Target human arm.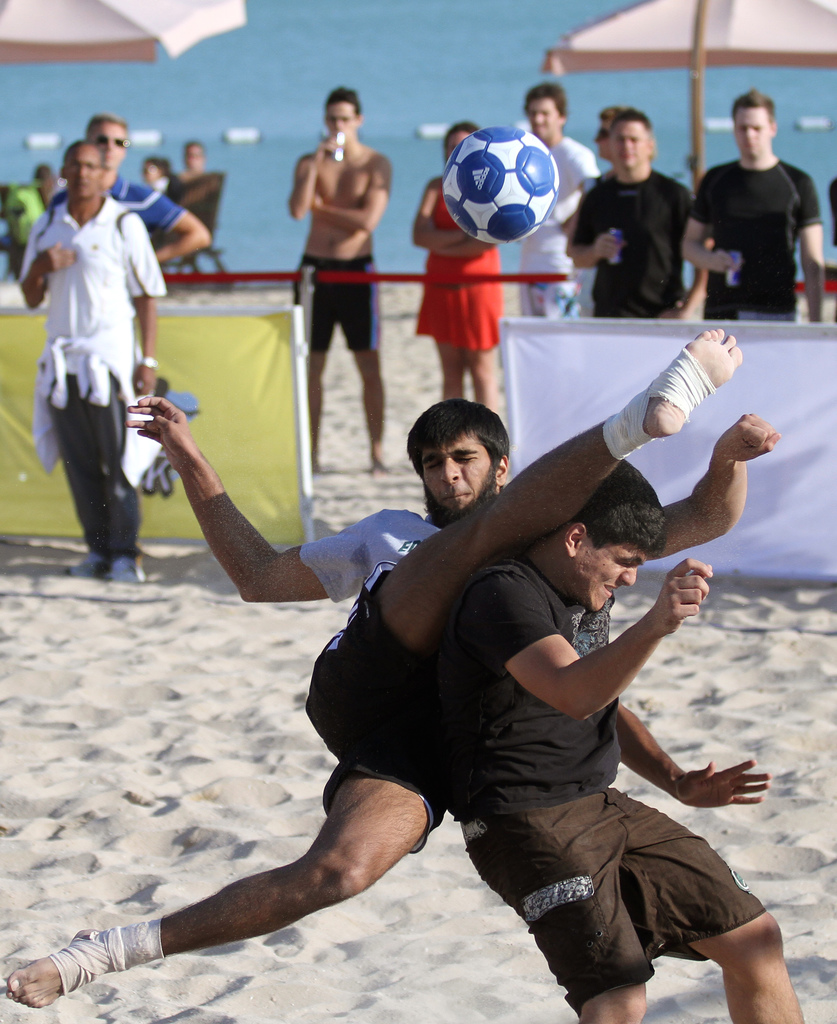
Target region: x1=427 y1=555 x2=700 y2=723.
